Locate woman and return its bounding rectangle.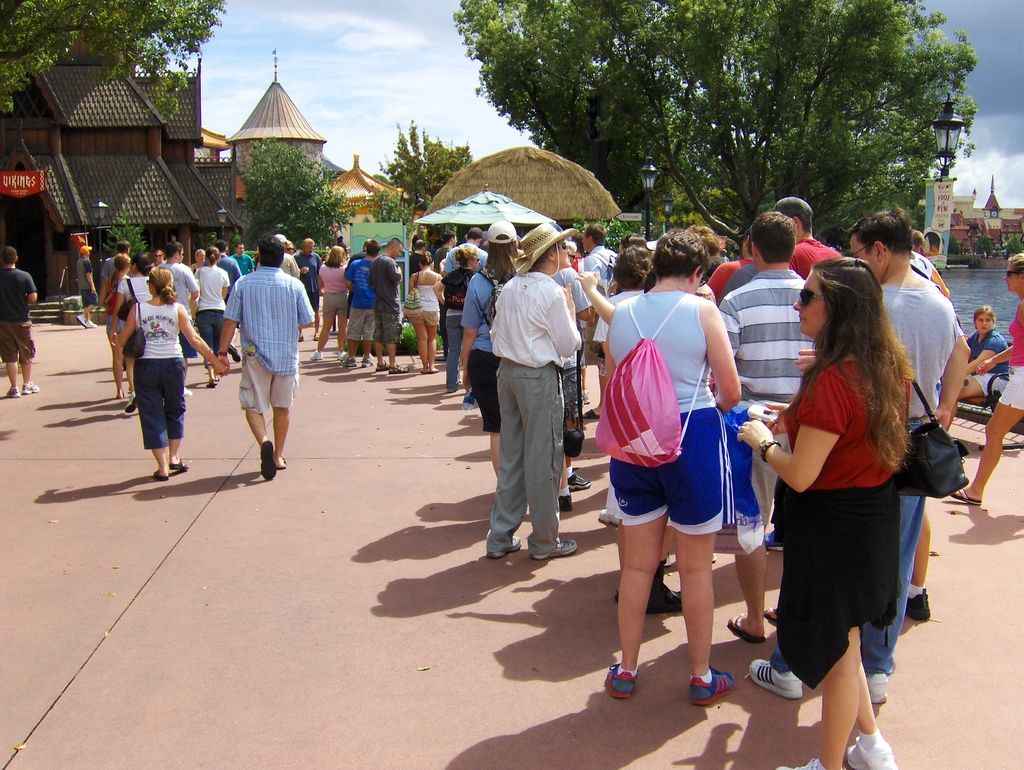
743, 252, 940, 741.
